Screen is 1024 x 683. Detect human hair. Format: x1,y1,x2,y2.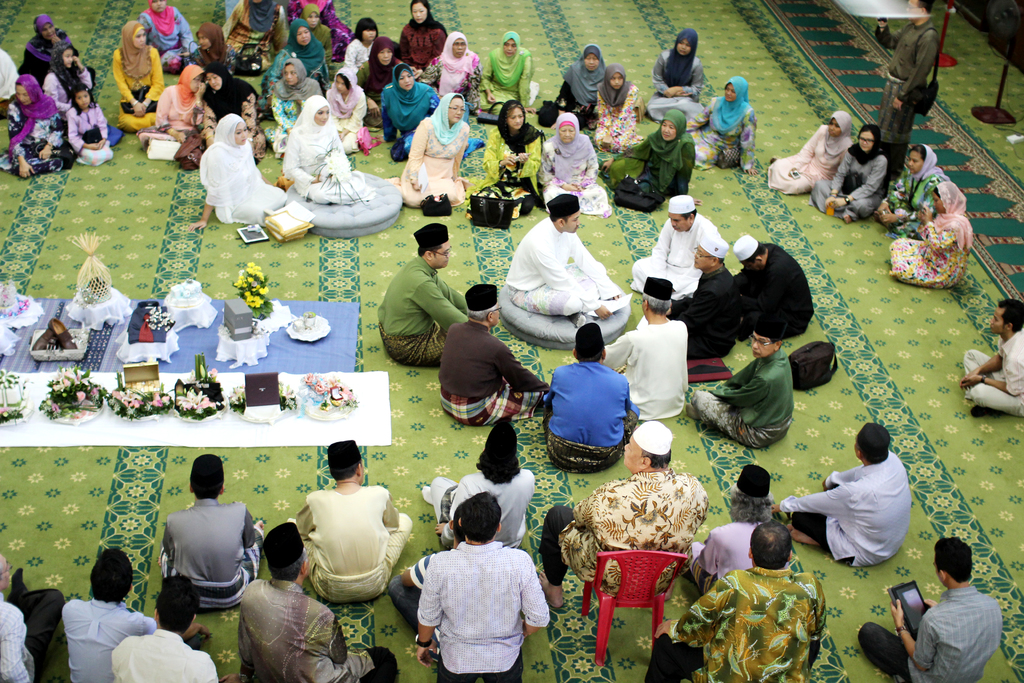
482,410,528,481.
